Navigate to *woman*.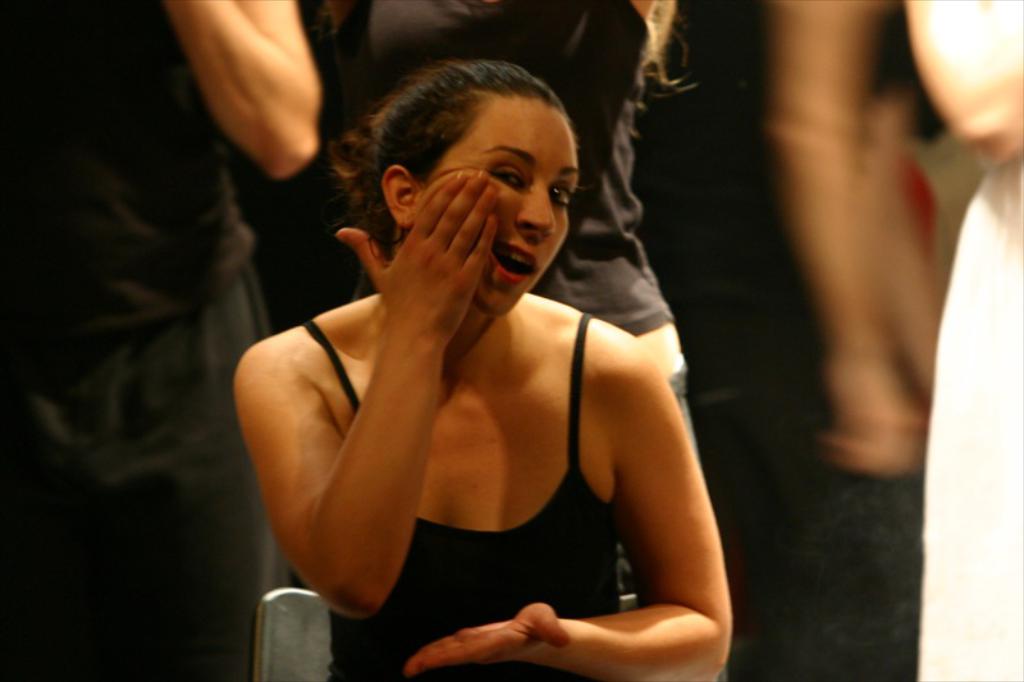
Navigation target: x1=219 y1=37 x2=748 y2=670.
